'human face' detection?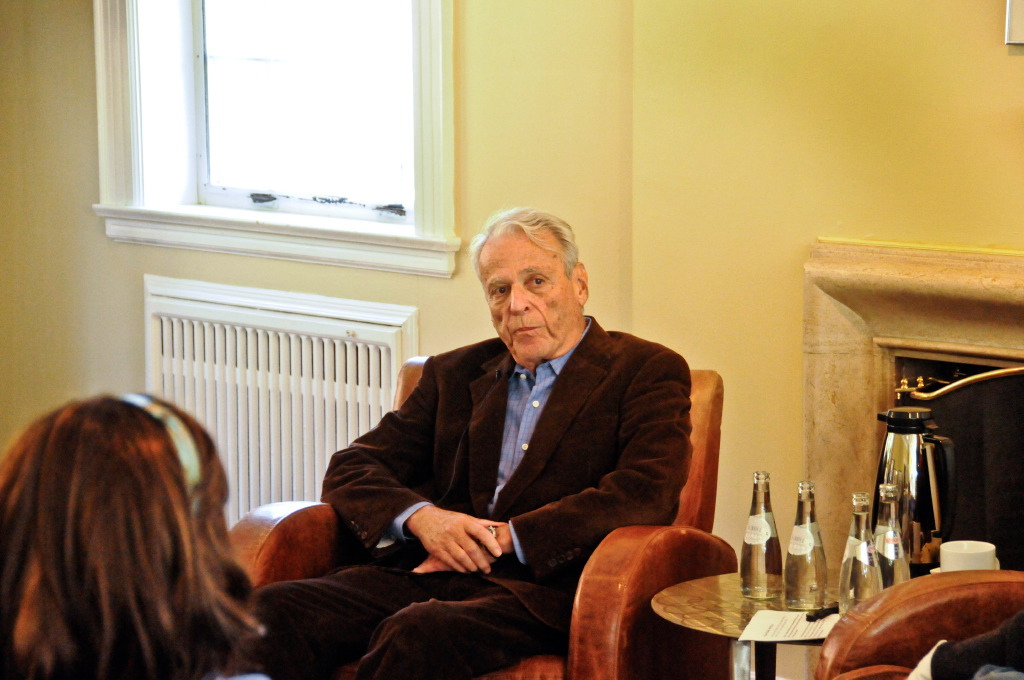
crop(479, 231, 579, 360)
